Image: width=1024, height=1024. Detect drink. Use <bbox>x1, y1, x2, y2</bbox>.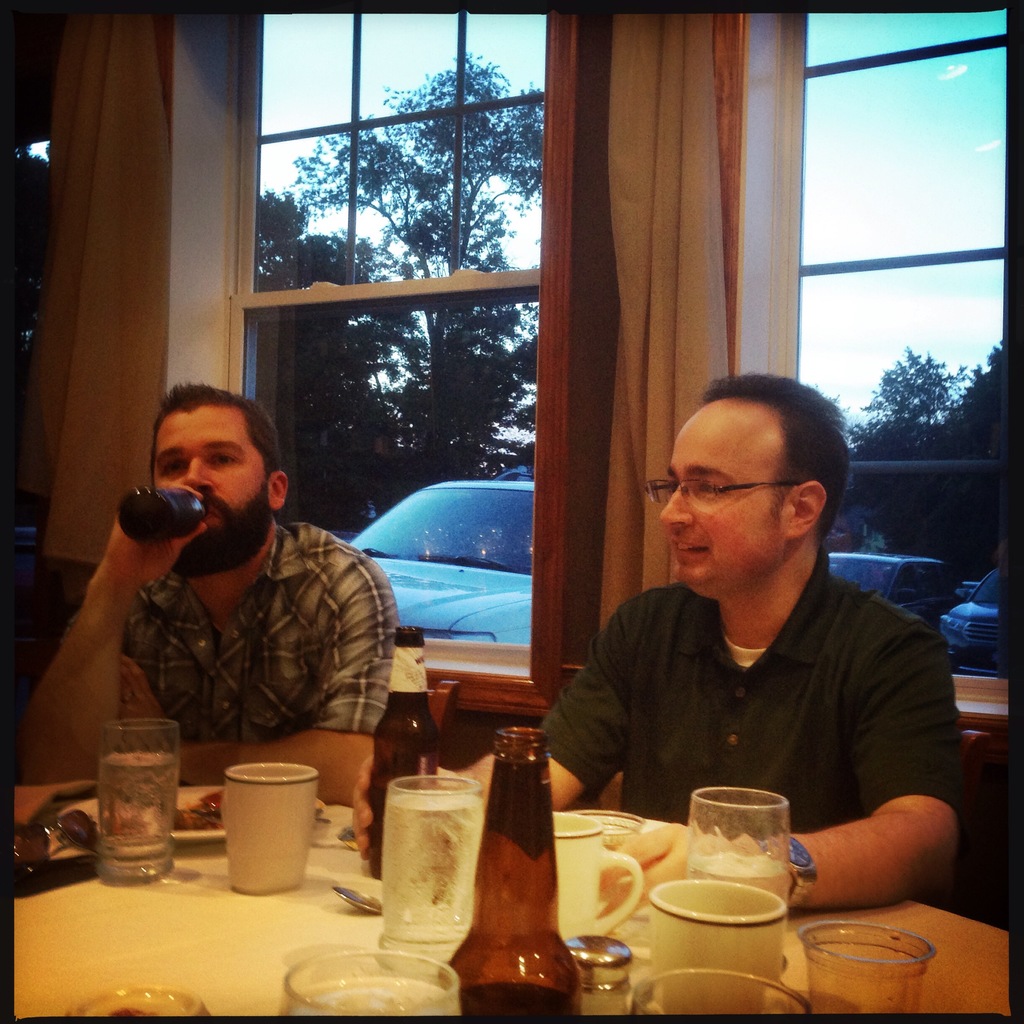
<bbox>95, 717, 180, 887</bbox>.
